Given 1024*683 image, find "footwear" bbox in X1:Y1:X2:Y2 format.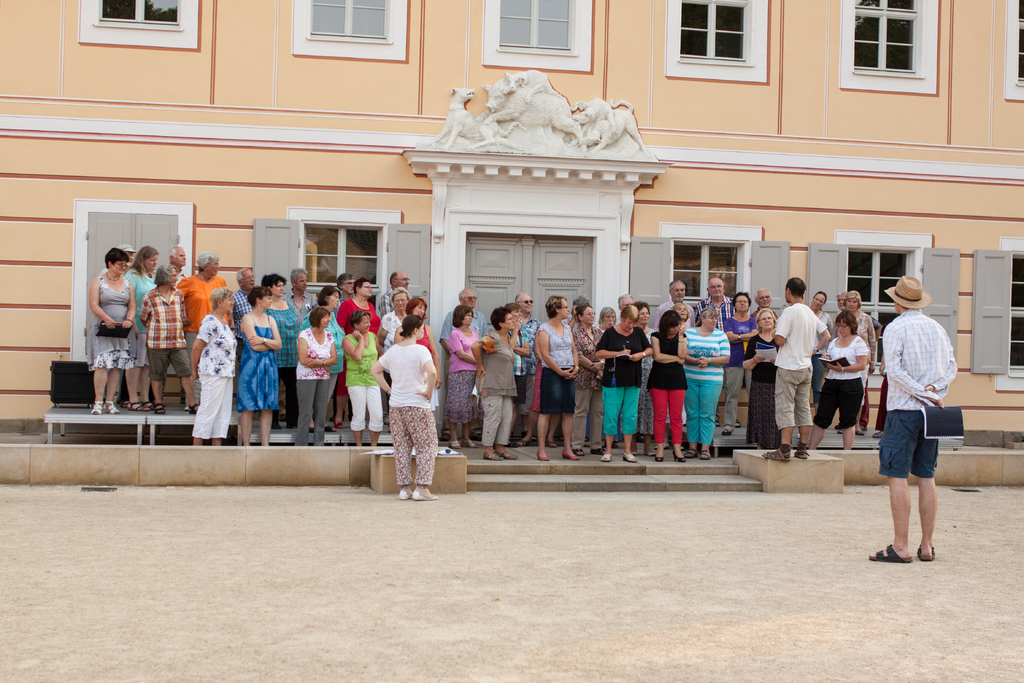
657:456:665:464.
